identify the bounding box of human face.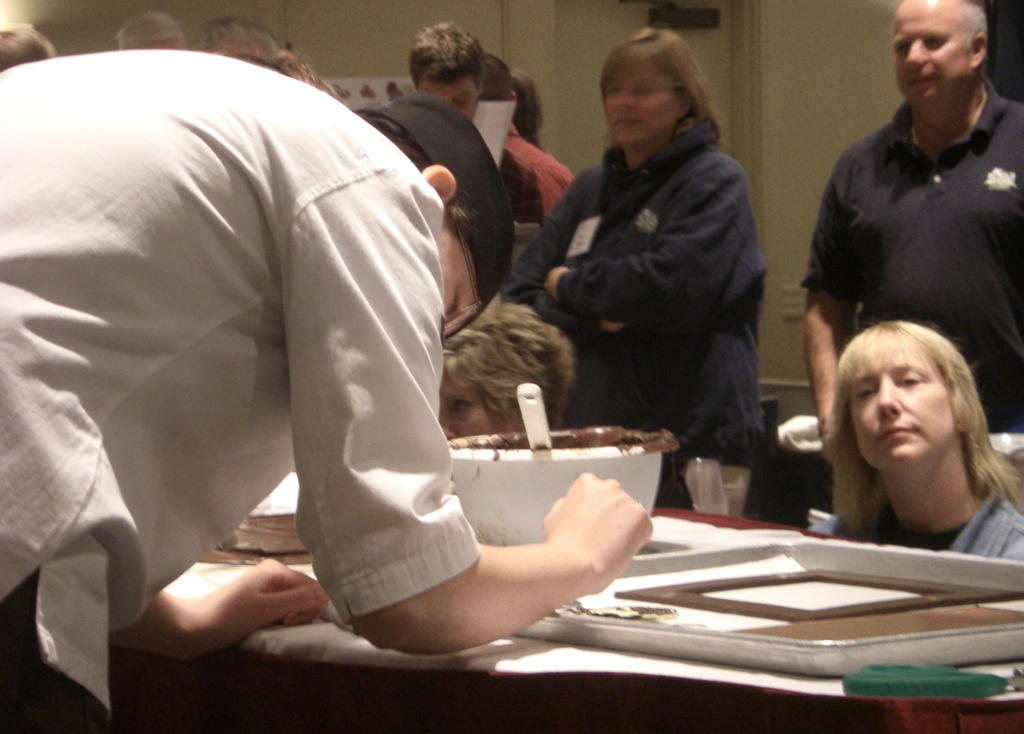
(left=417, top=70, right=476, bottom=122).
